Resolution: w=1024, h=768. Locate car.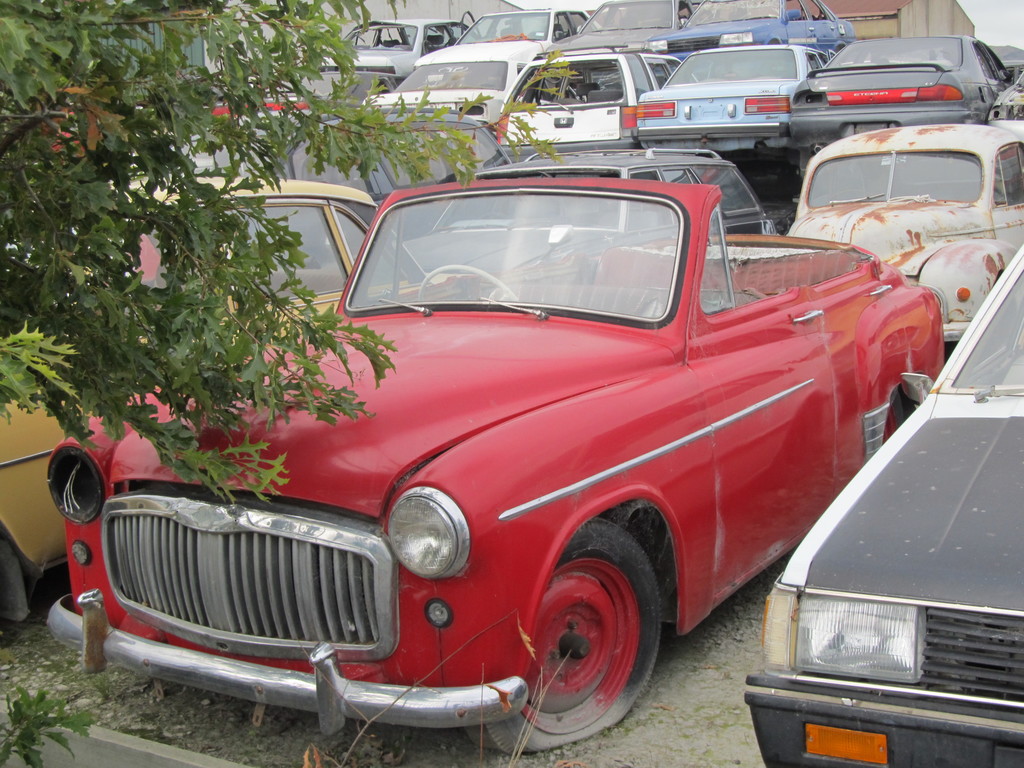
(x1=745, y1=239, x2=1023, y2=767).
